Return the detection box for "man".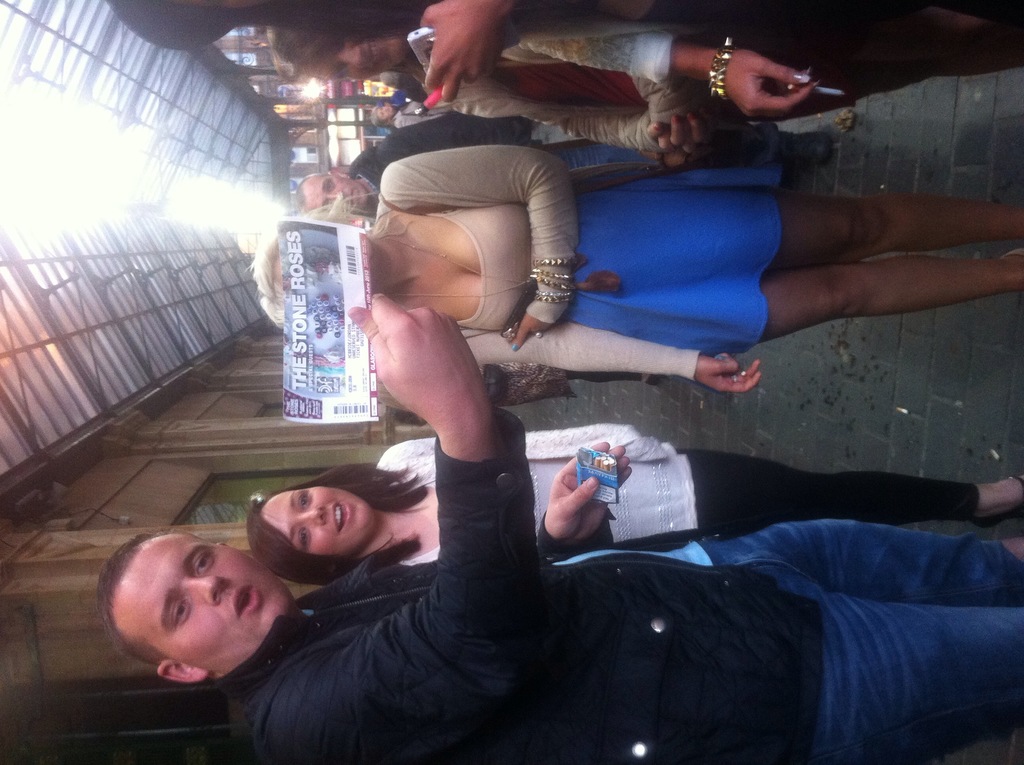
(295,113,834,216).
